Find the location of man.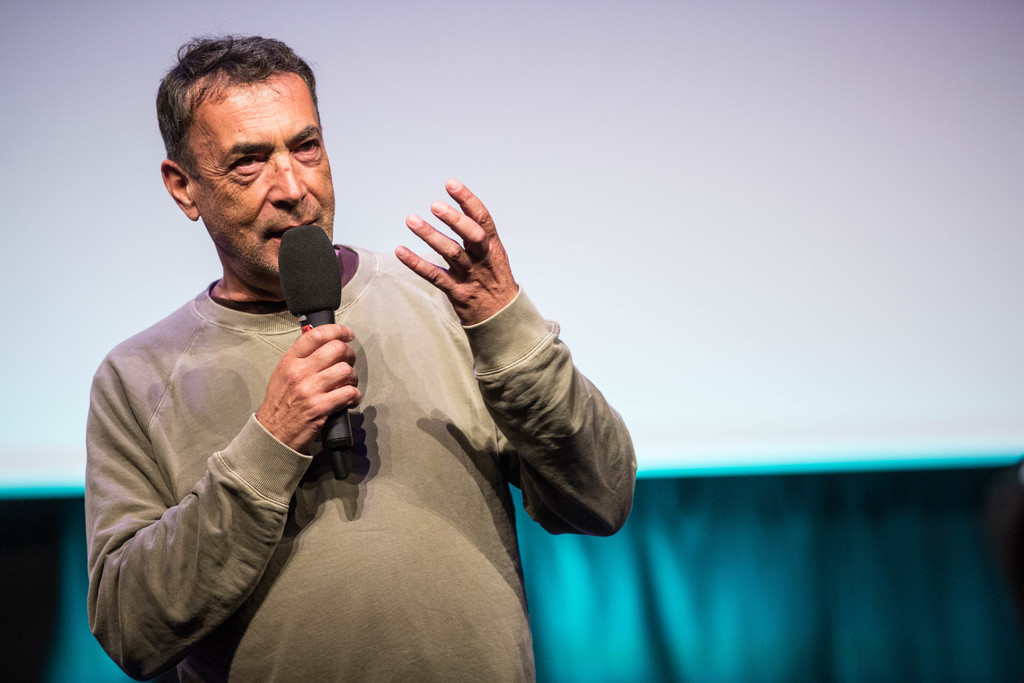
Location: [83, 54, 618, 662].
